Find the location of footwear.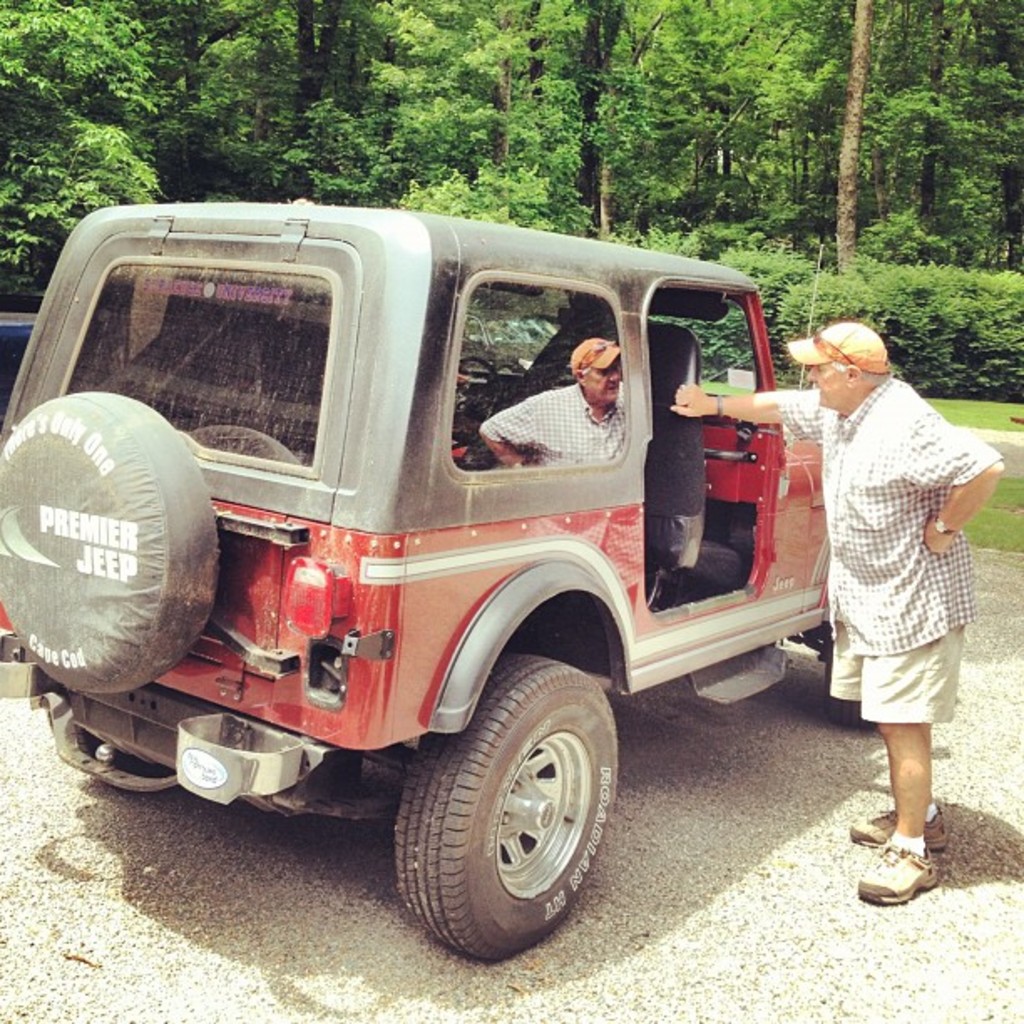
Location: select_region(850, 796, 955, 860).
